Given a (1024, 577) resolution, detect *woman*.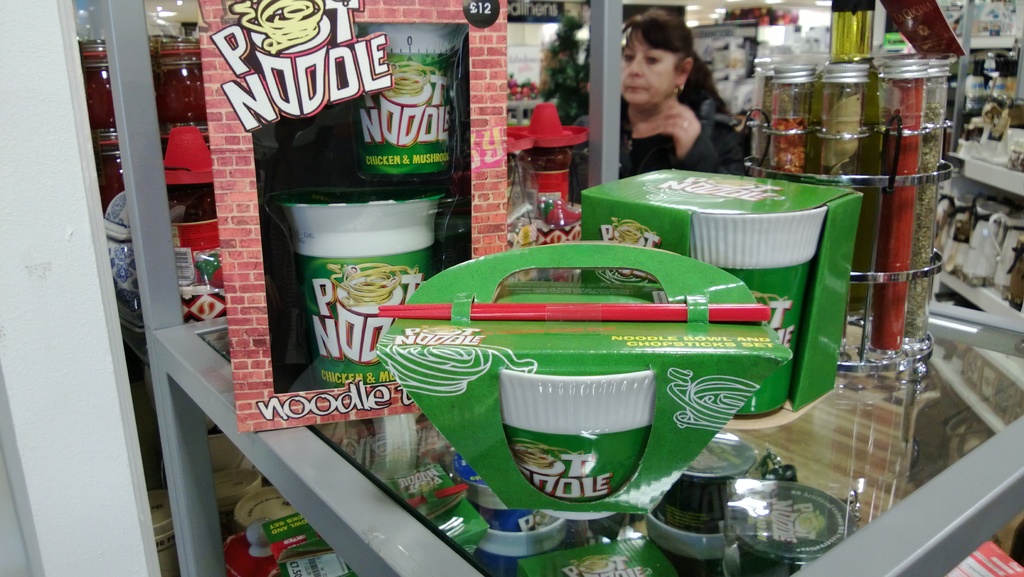
rect(609, 28, 756, 162).
